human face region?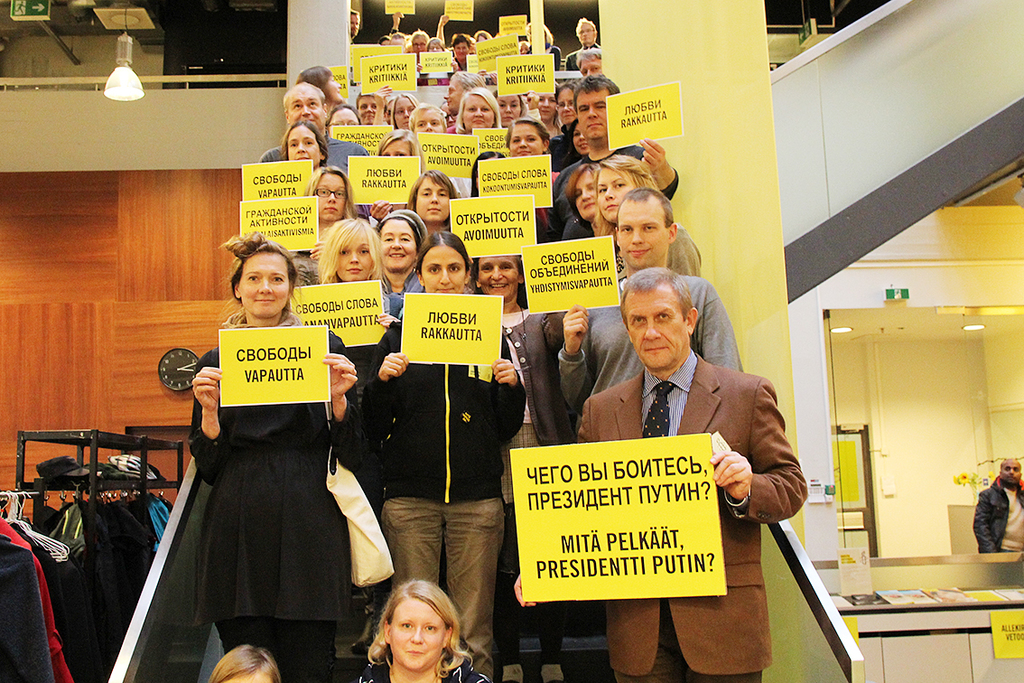
x1=444, y1=77, x2=465, y2=114
